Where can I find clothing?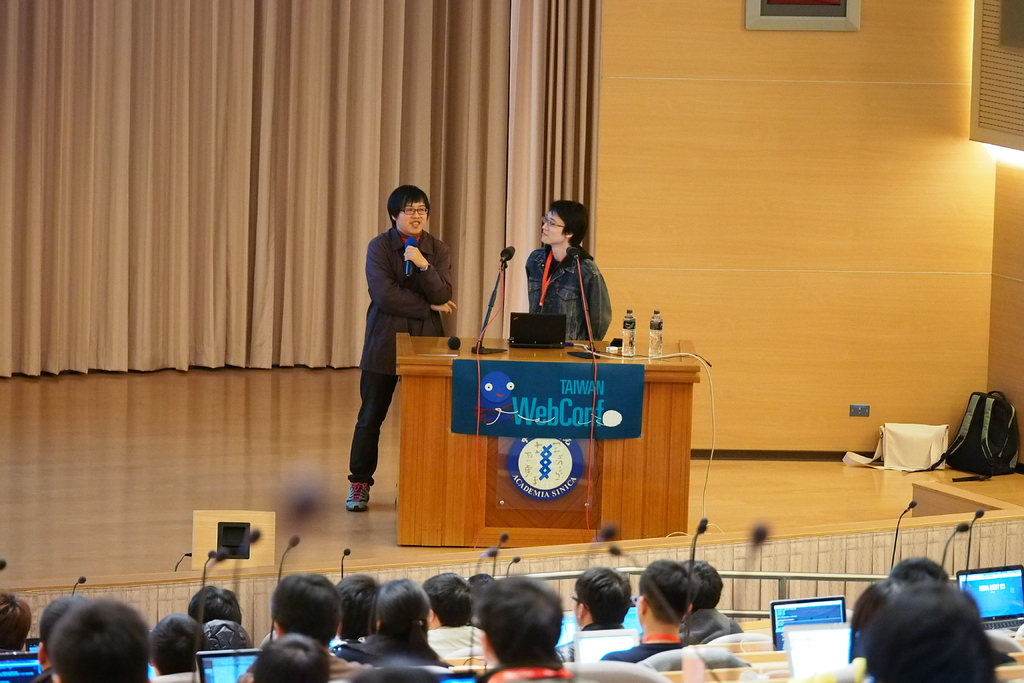
You can find it at <region>144, 668, 195, 682</region>.
